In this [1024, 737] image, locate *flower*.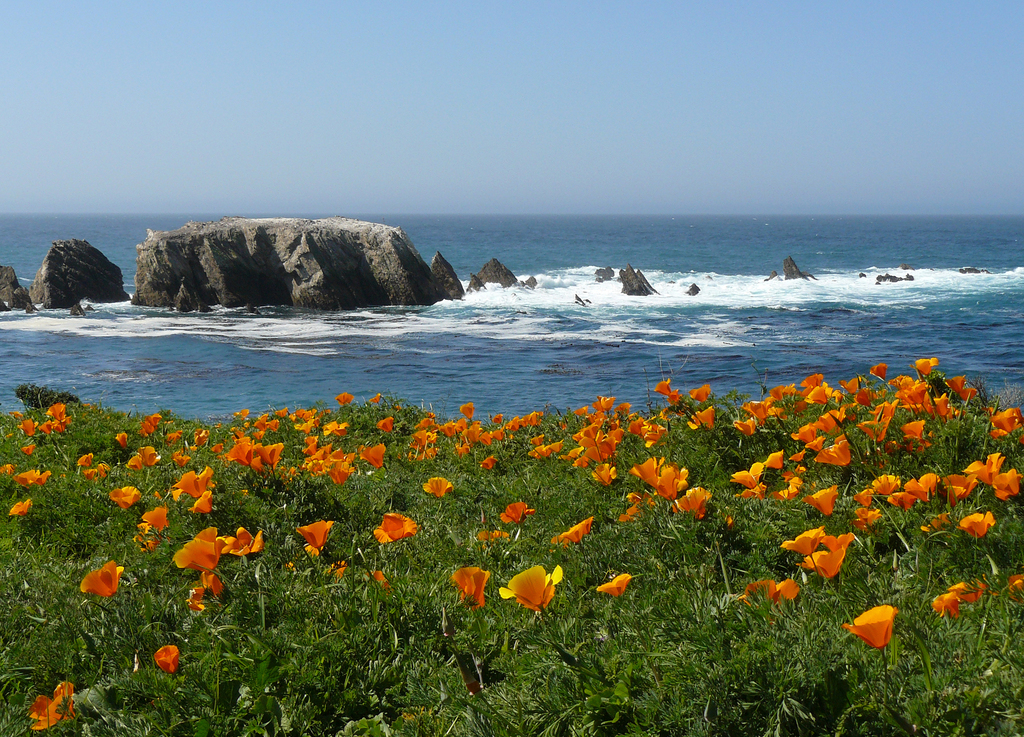
Bounding box: <region>845, 604, 895, 646</region>.
